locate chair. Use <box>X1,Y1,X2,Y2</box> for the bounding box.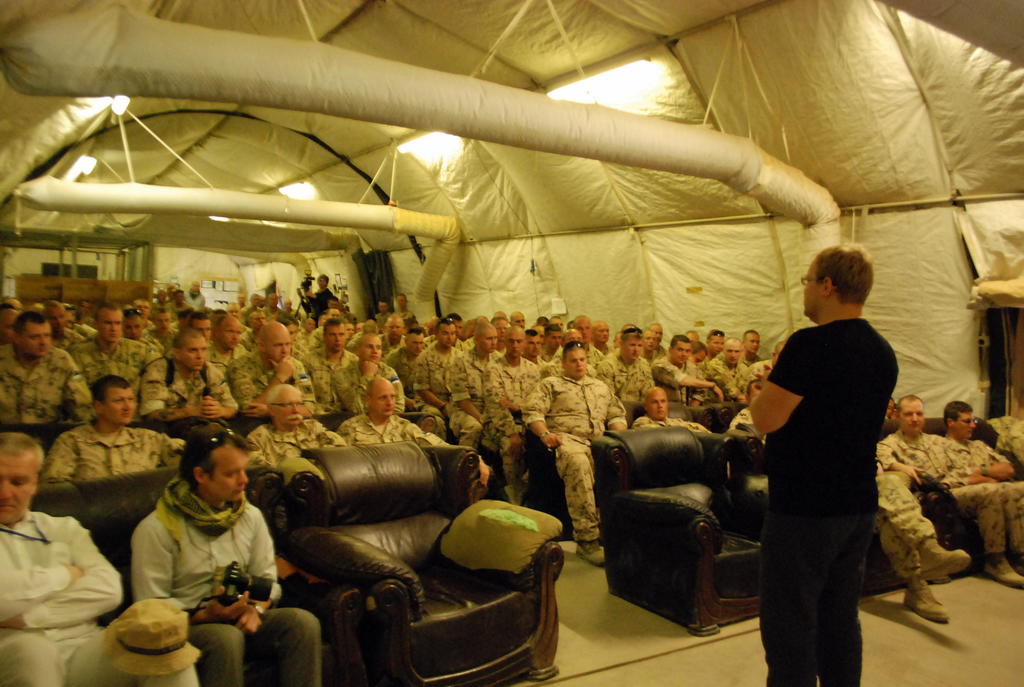
<box>591,402,747,638</box>.
